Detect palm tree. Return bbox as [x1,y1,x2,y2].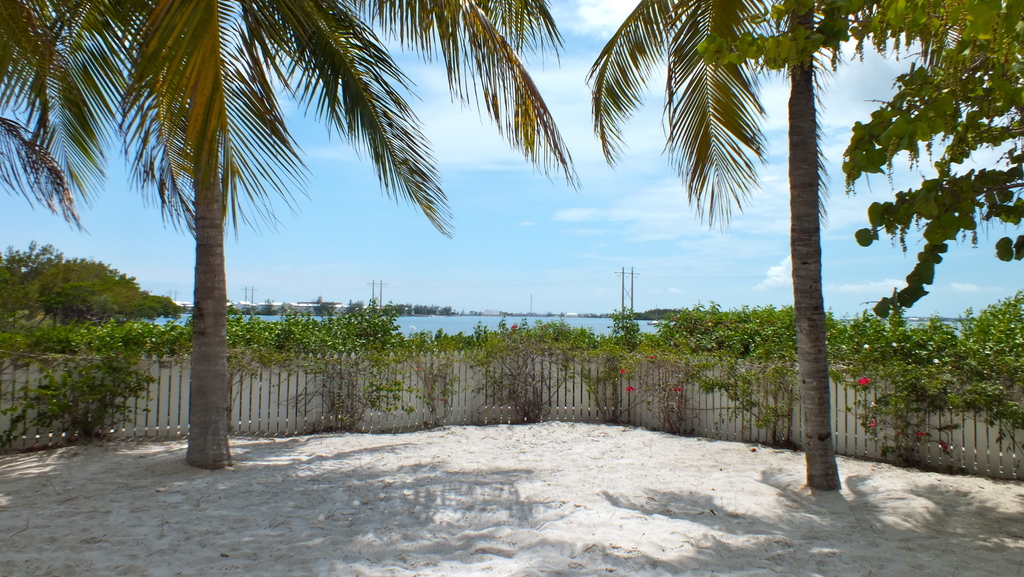
[0,3,93,235].
